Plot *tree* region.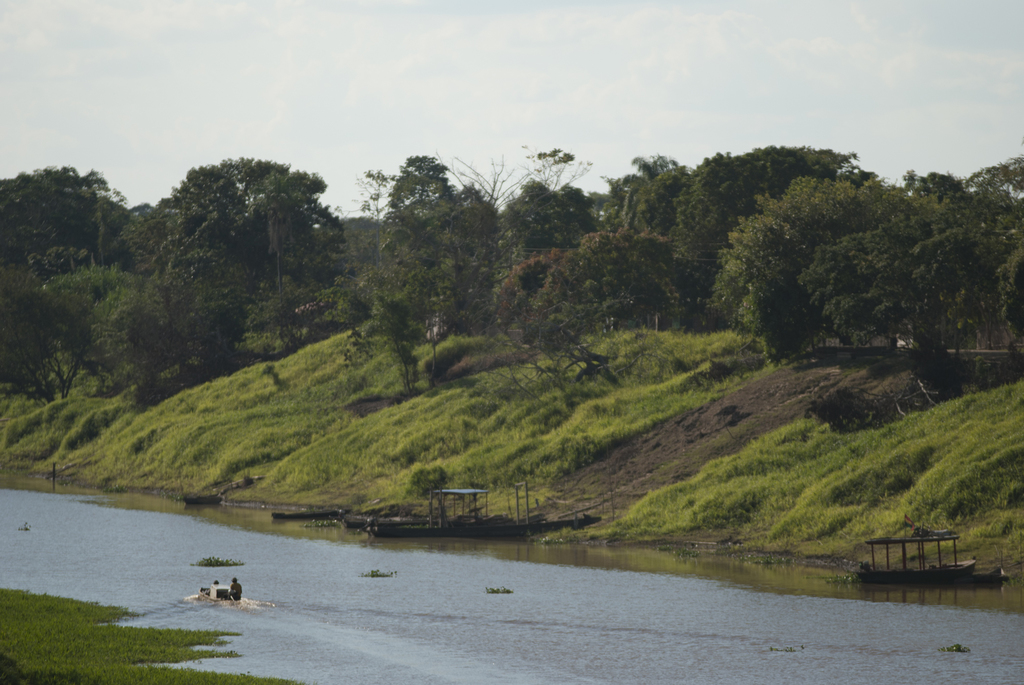
Plotted at detection(493, 171, 607, 265).
